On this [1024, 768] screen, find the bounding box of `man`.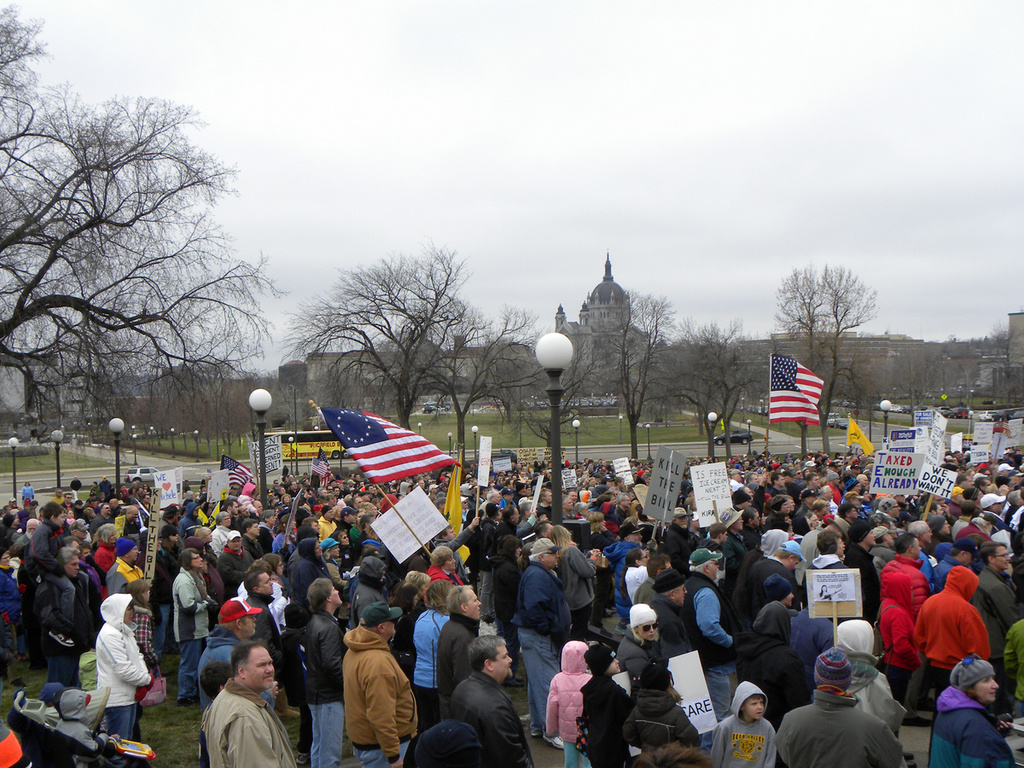
Bounding box: [507,532,568,748].
